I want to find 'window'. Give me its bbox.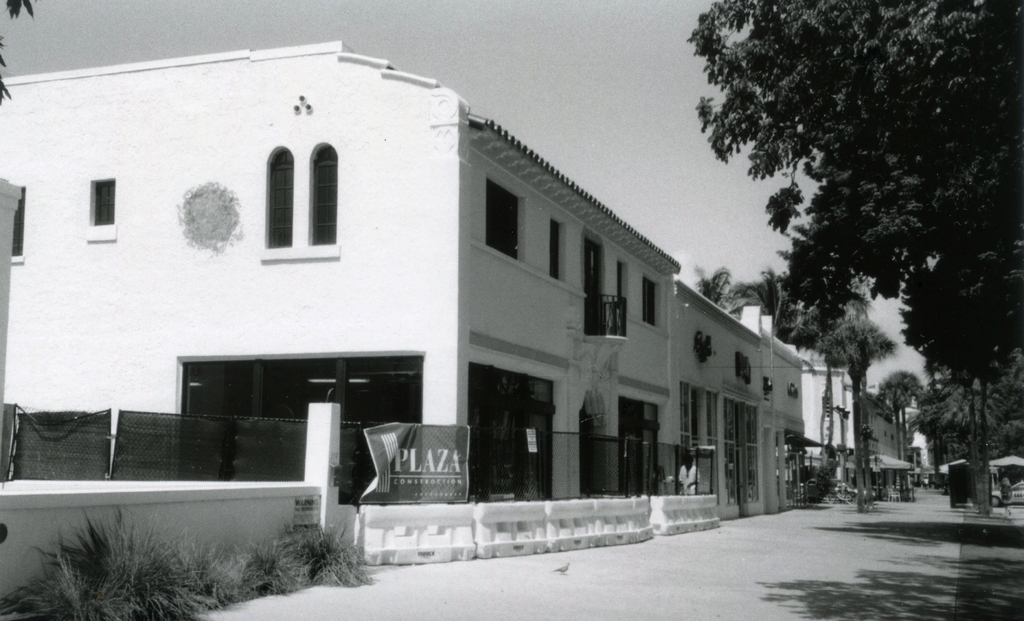
<bbox>488, 179, 527, 263</bbox>.
